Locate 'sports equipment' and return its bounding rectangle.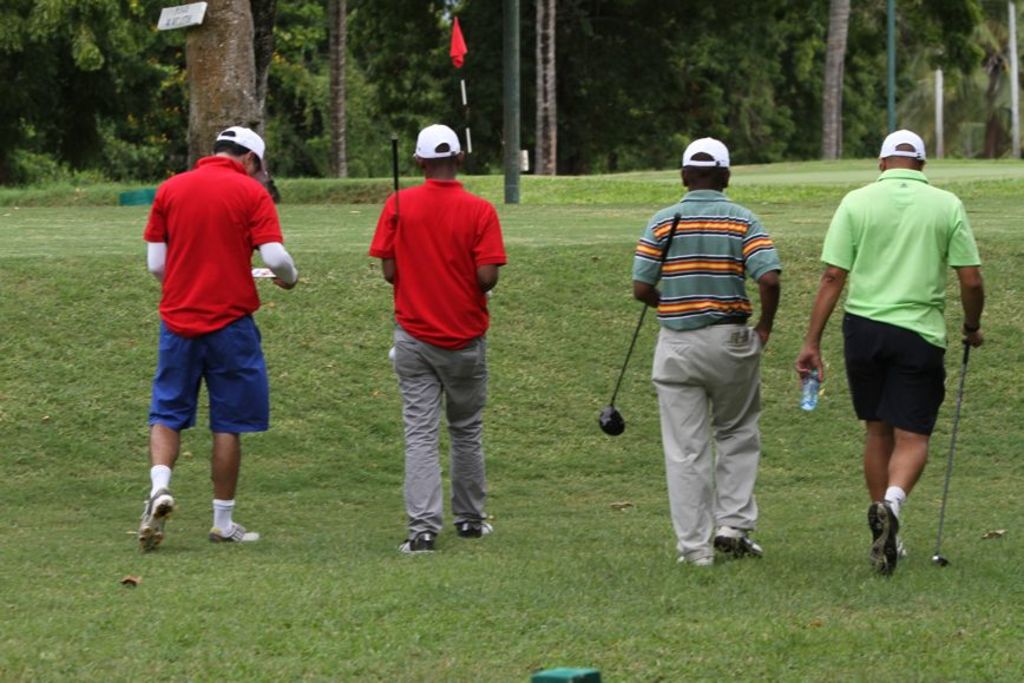
pyautogui.locateOnScreen(454, 518, 492, 533).
